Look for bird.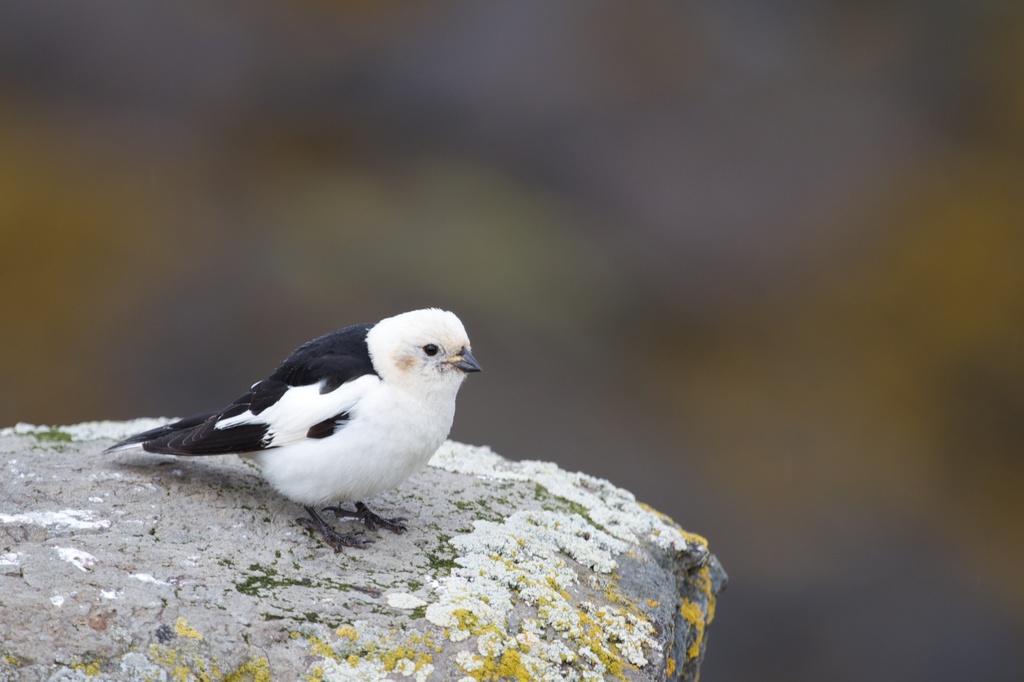
Found: (x1=97, y1=307, x2=493, y2=549).
